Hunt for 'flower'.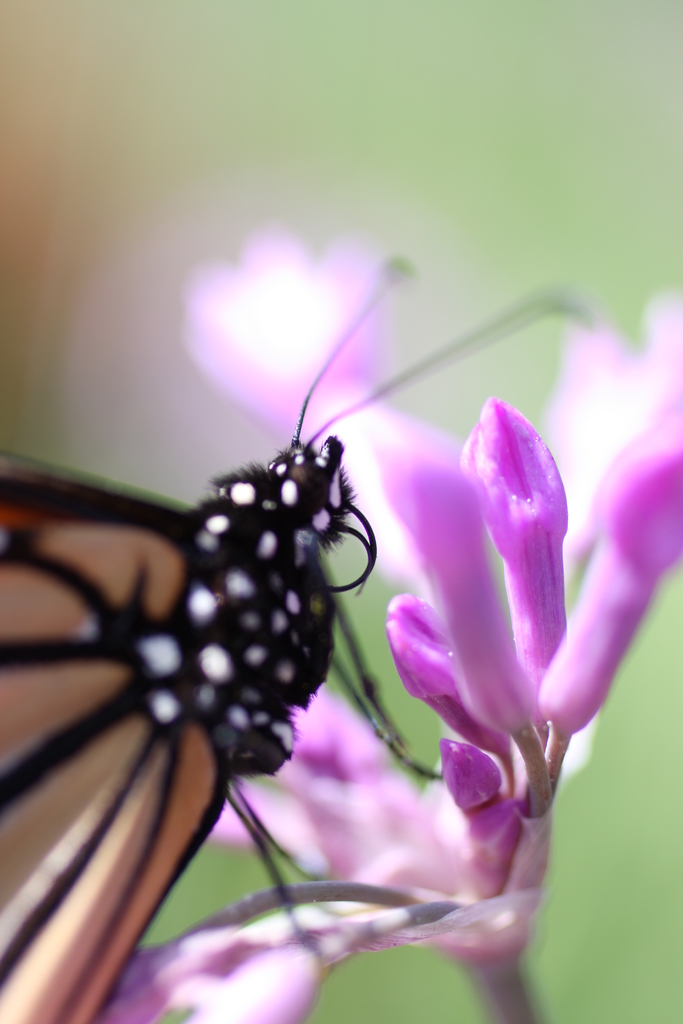
Hunted down at BBox(97, 386, 680, 1023).
